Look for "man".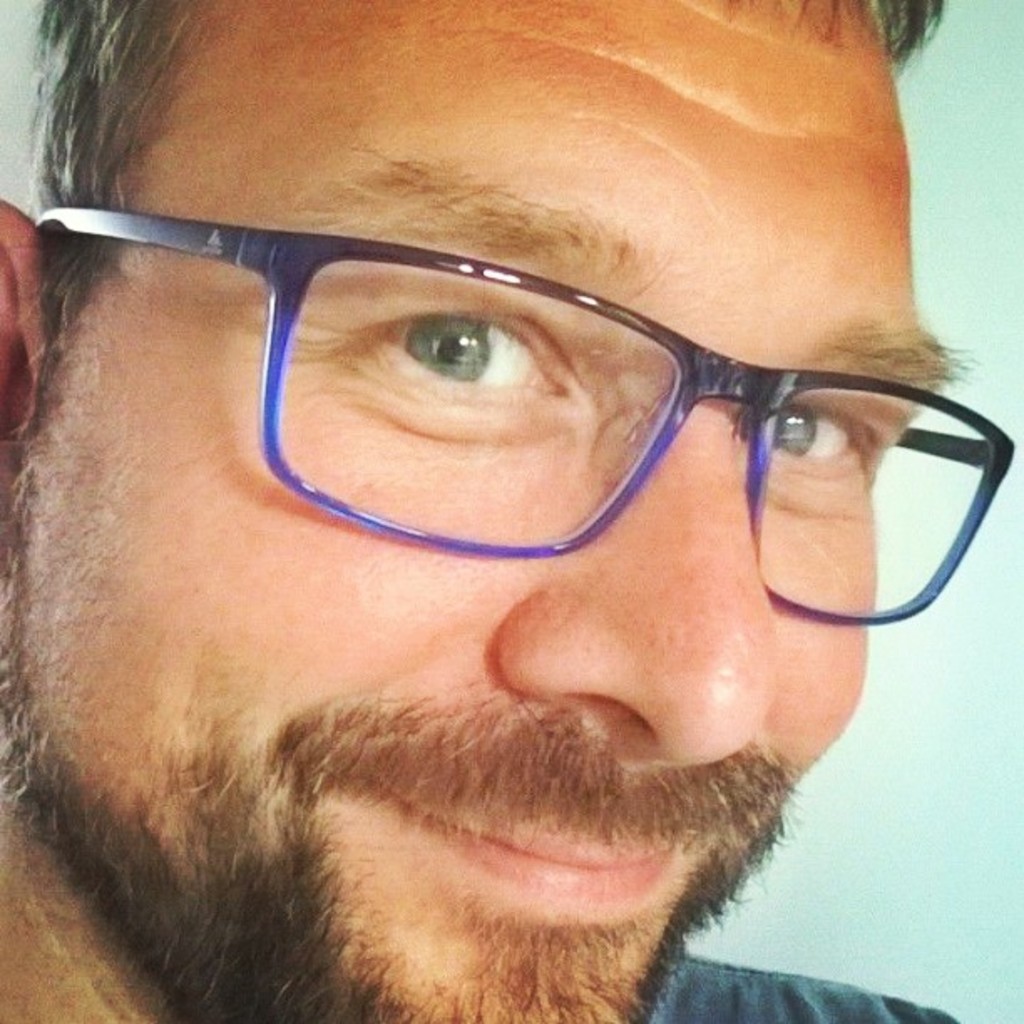
Found: x1=0 y1=0 x2=1023 y2=1023.
